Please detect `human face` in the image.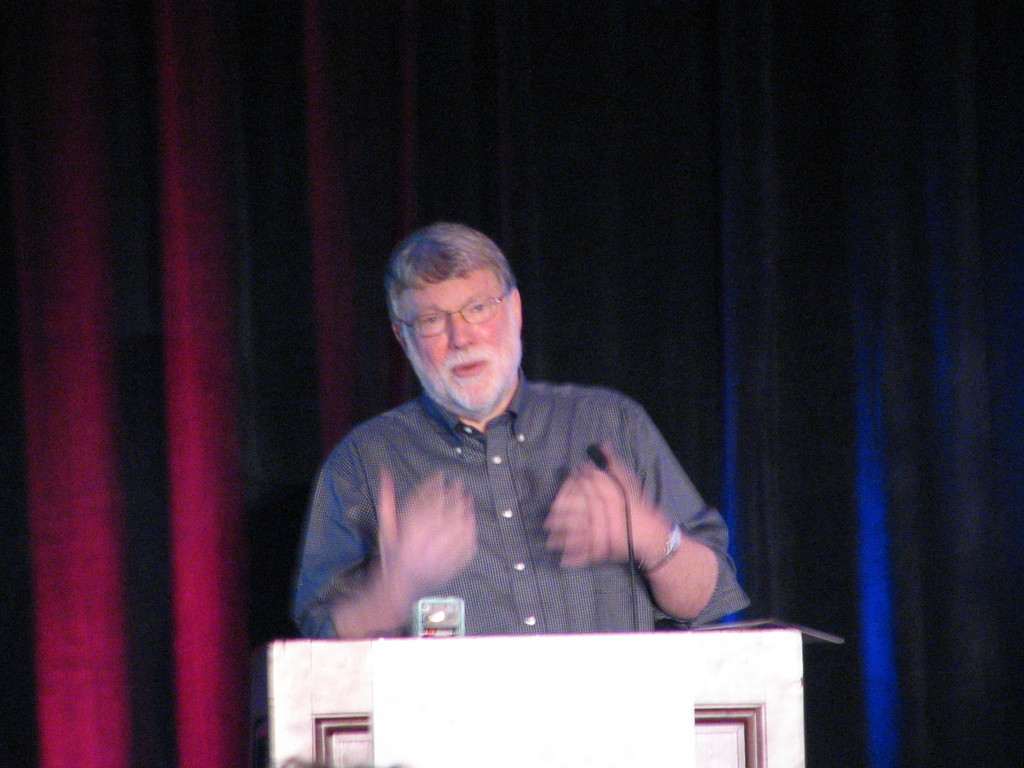
<region>408, 263, 511, 402</region>.
